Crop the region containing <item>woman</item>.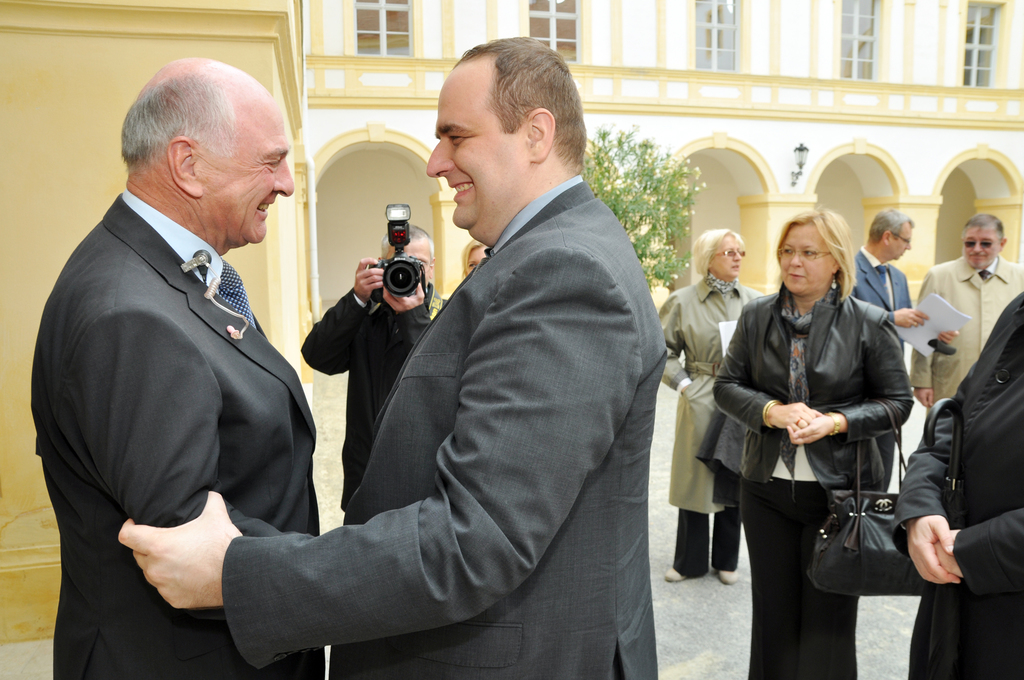
Crop region: (x1=456, y1=240, x2=490, y2=284).
